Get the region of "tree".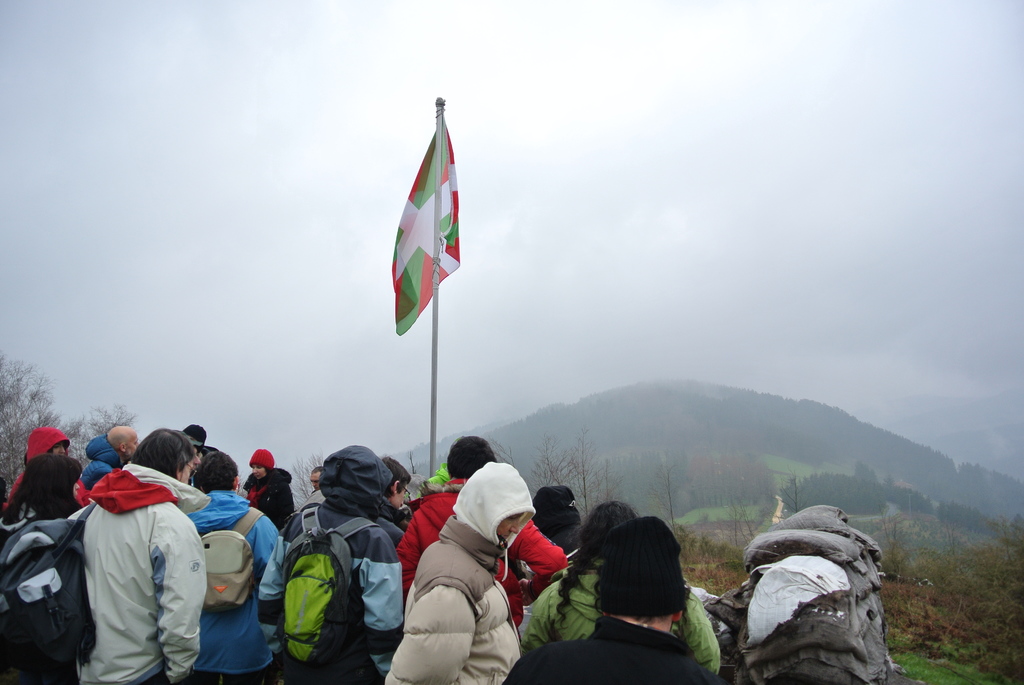
bbox=[61, 398, 140, 467].
